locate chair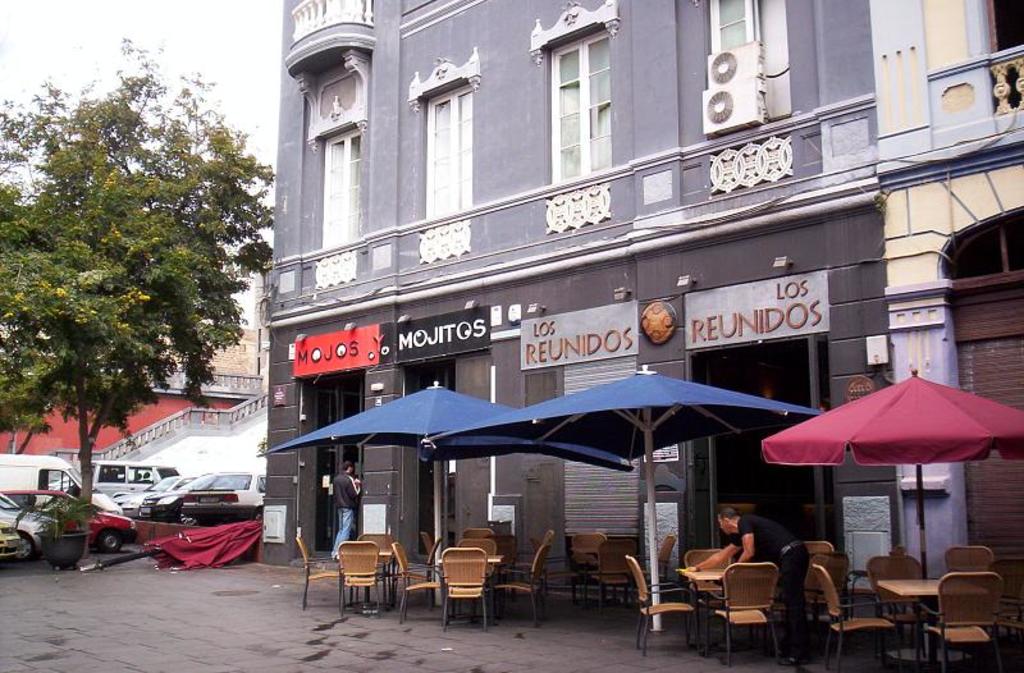
rect(983, 600, 1023, 672)
